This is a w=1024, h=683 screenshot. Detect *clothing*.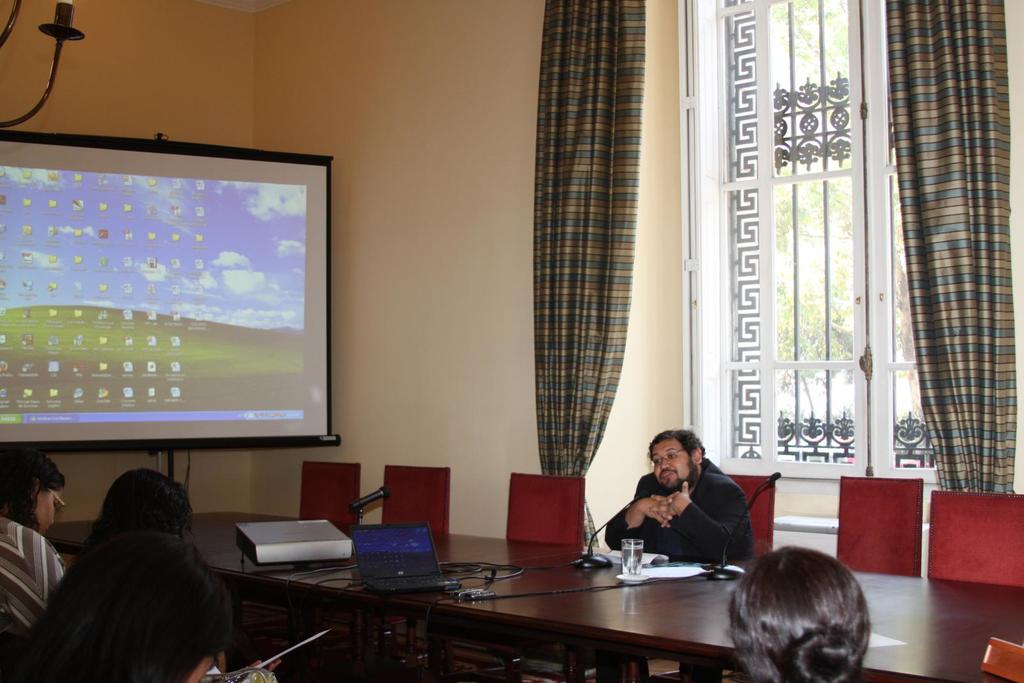
Rect(628, 462, 752, 574).
